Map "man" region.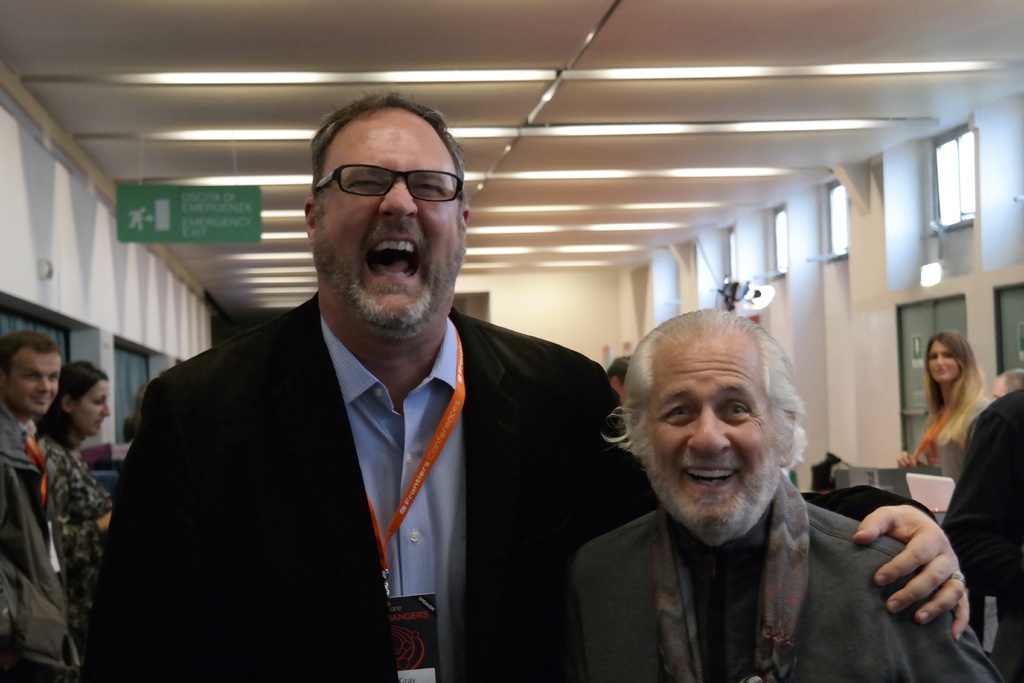
Mapped to <region>179, 147, 771, 660</region>.
